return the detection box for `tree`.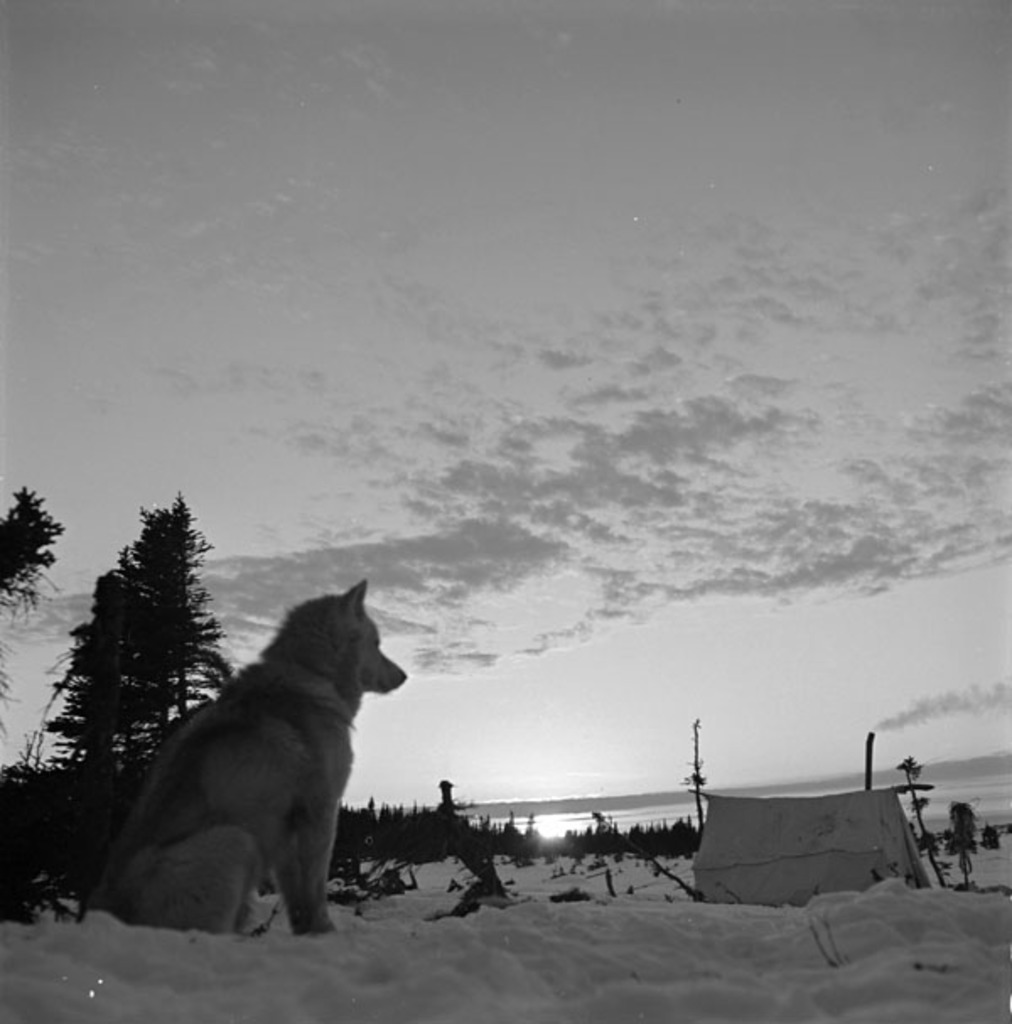
<box>0,486,59,624</box>.
